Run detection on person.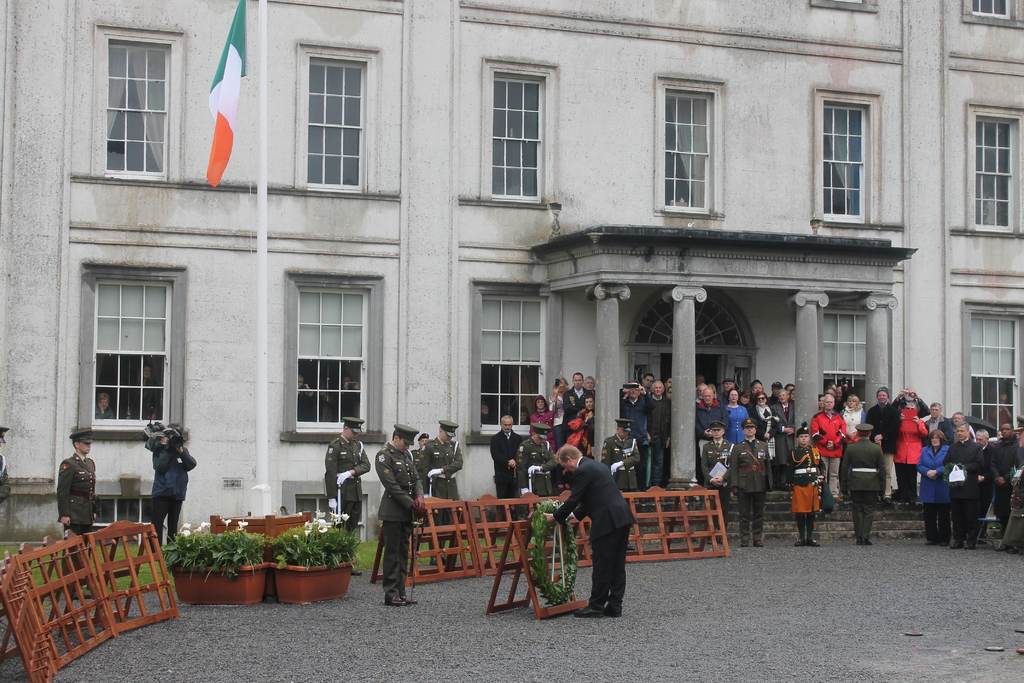
Result: {"x1": 742, "y1": 388, "x2": 752, "y2": 406}.
